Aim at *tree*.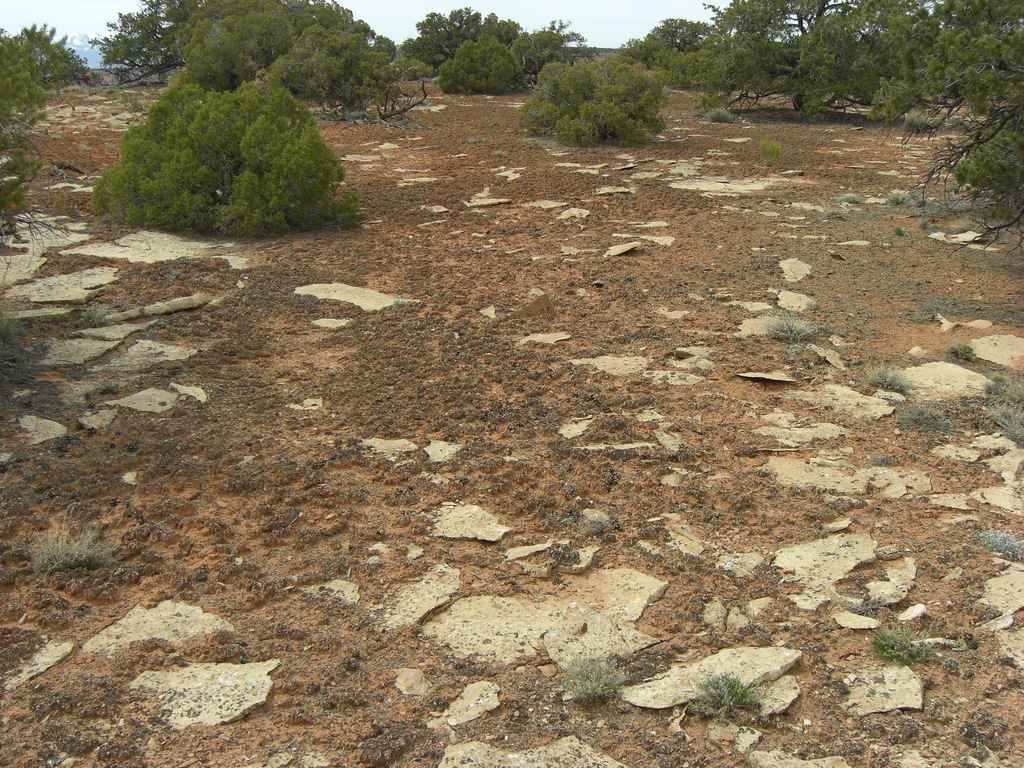
Aimed at box=[514, 47, 674, 140].
